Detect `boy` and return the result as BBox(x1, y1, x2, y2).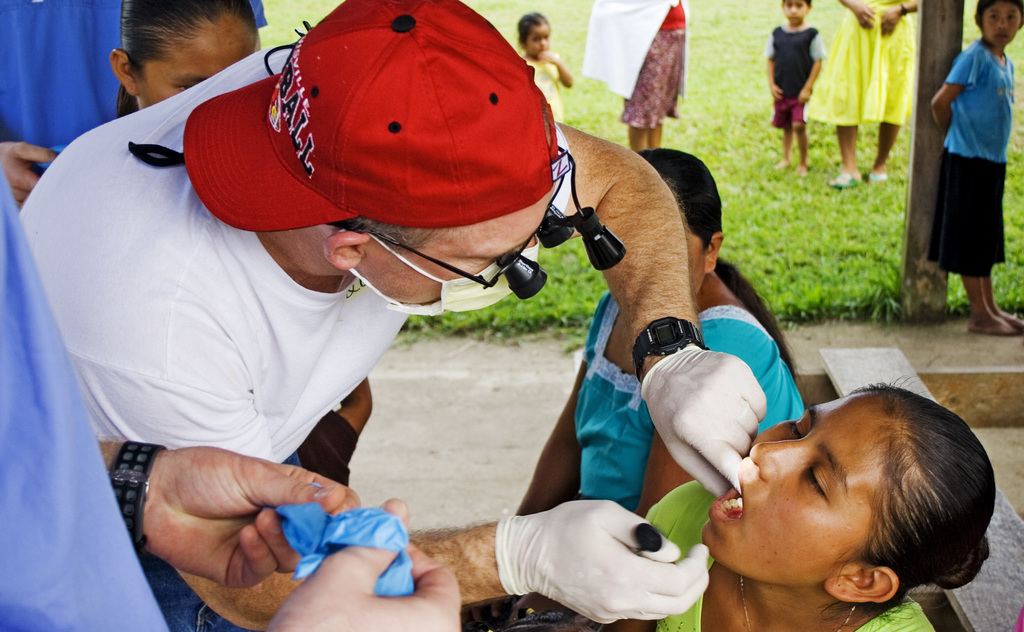
BBox(760, 0, 831, 177).
